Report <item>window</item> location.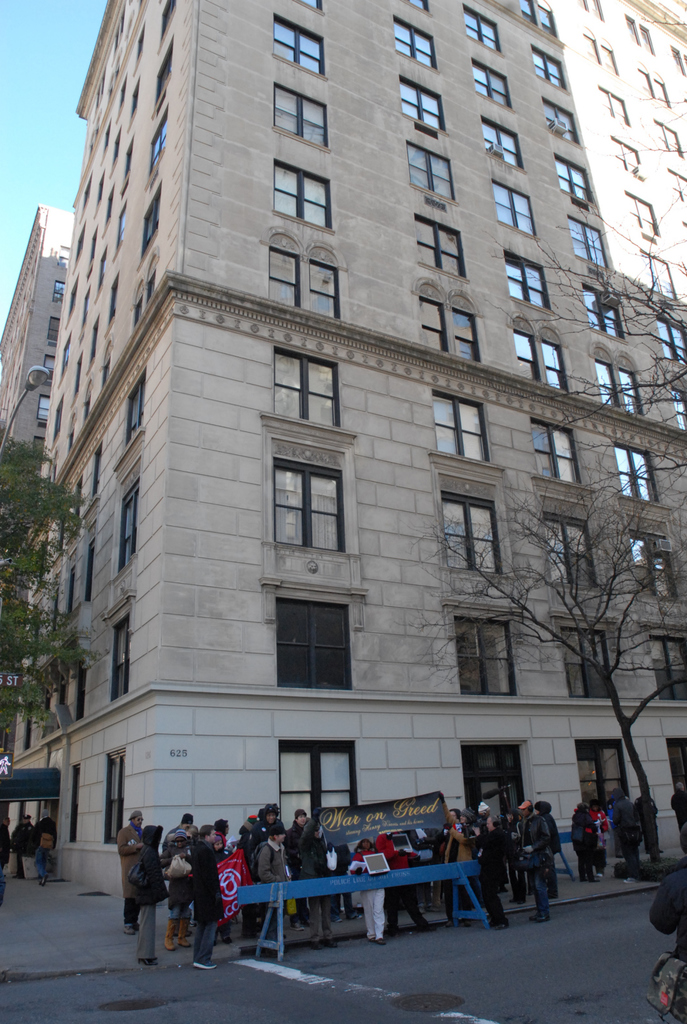
Report: locate(532, 477, 598, 580).
